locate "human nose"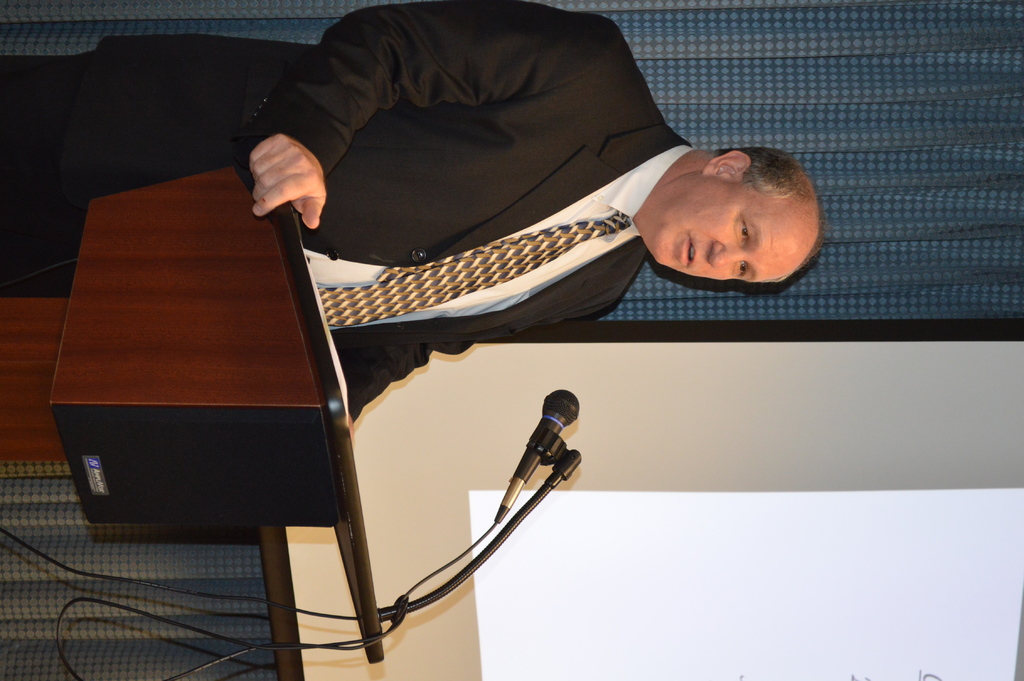
rect(707, 240, 747, 268)
